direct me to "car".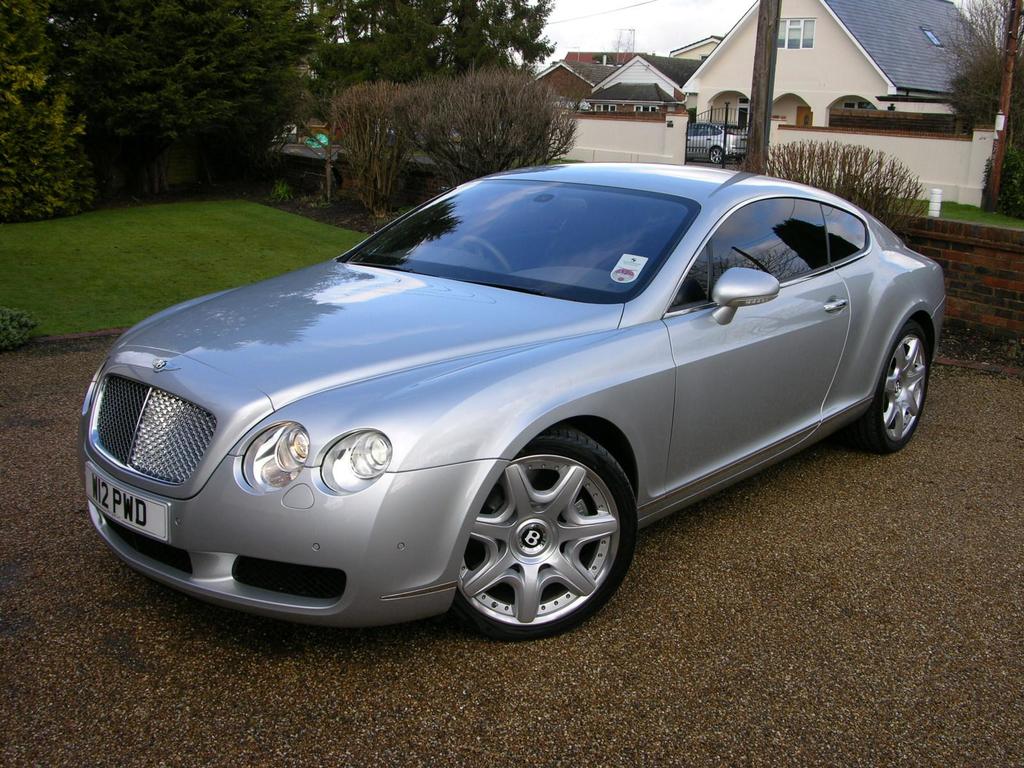
Direction: rect(75, 160, 948, 643).
